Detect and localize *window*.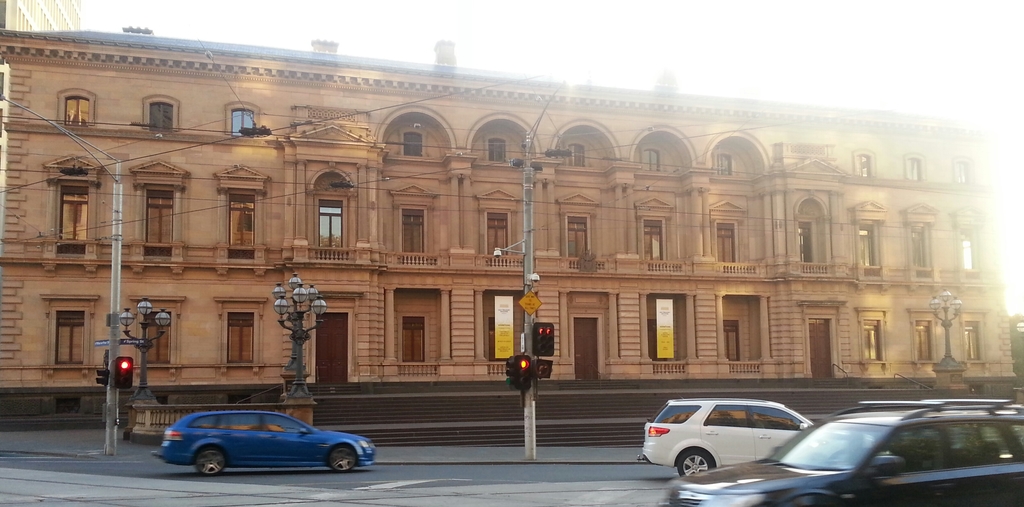
Localized at [403, 319, 427, 364].
